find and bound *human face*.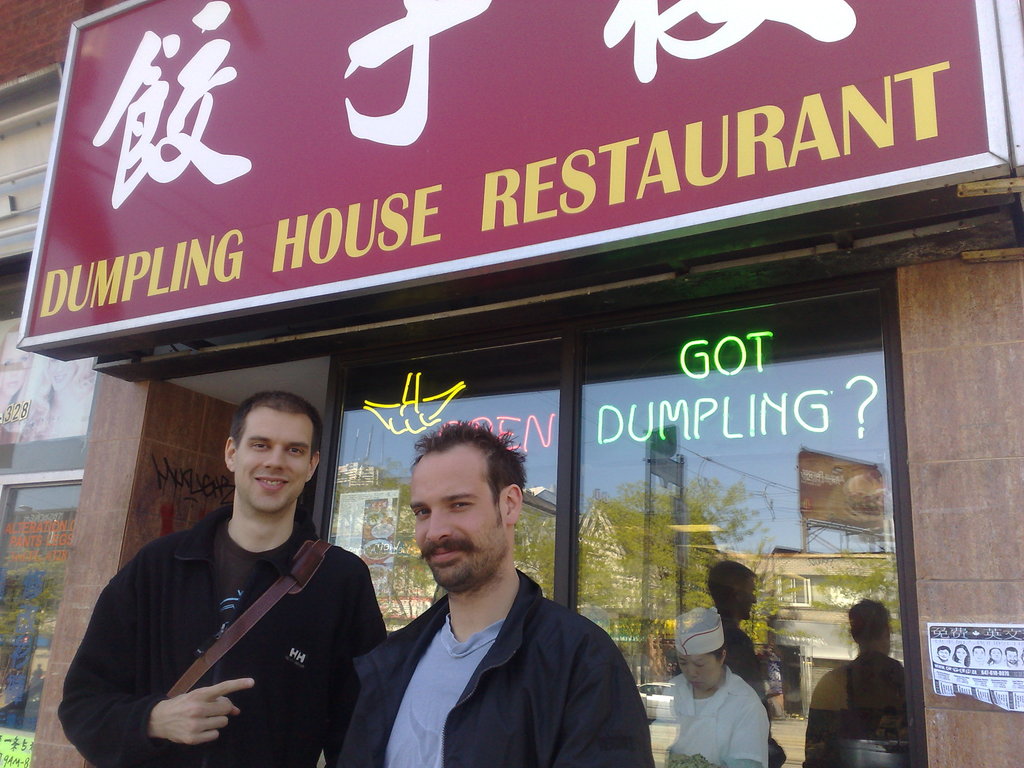
Bound: {"x1": 232, "y1": 408, "x2": 314, "y2": 516}.
